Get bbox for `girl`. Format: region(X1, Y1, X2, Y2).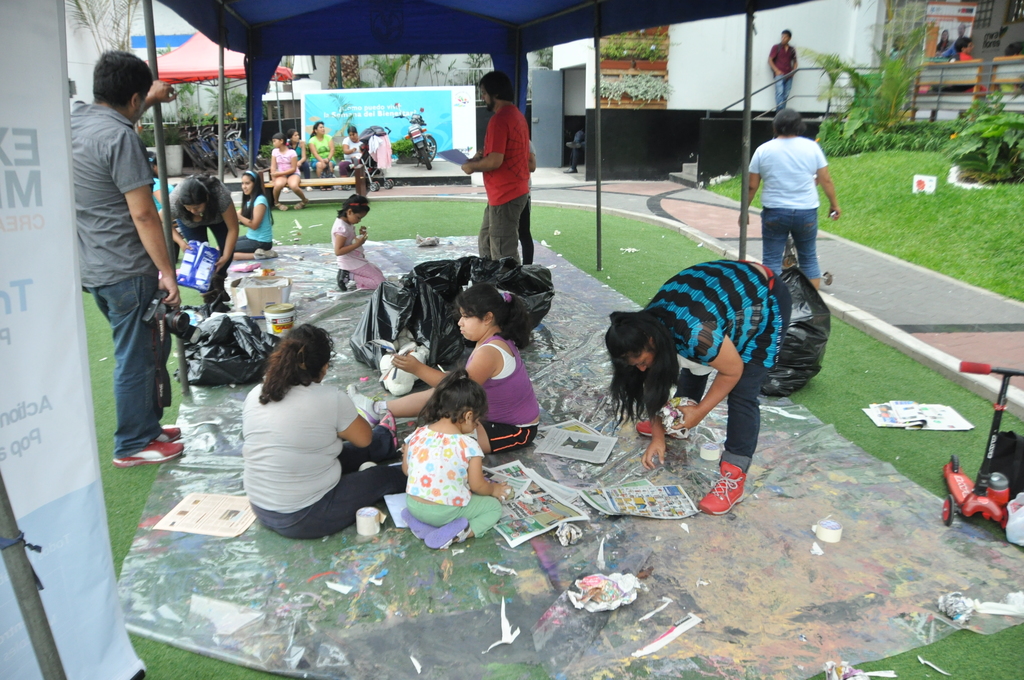
region(330, 193, 387, 289).
